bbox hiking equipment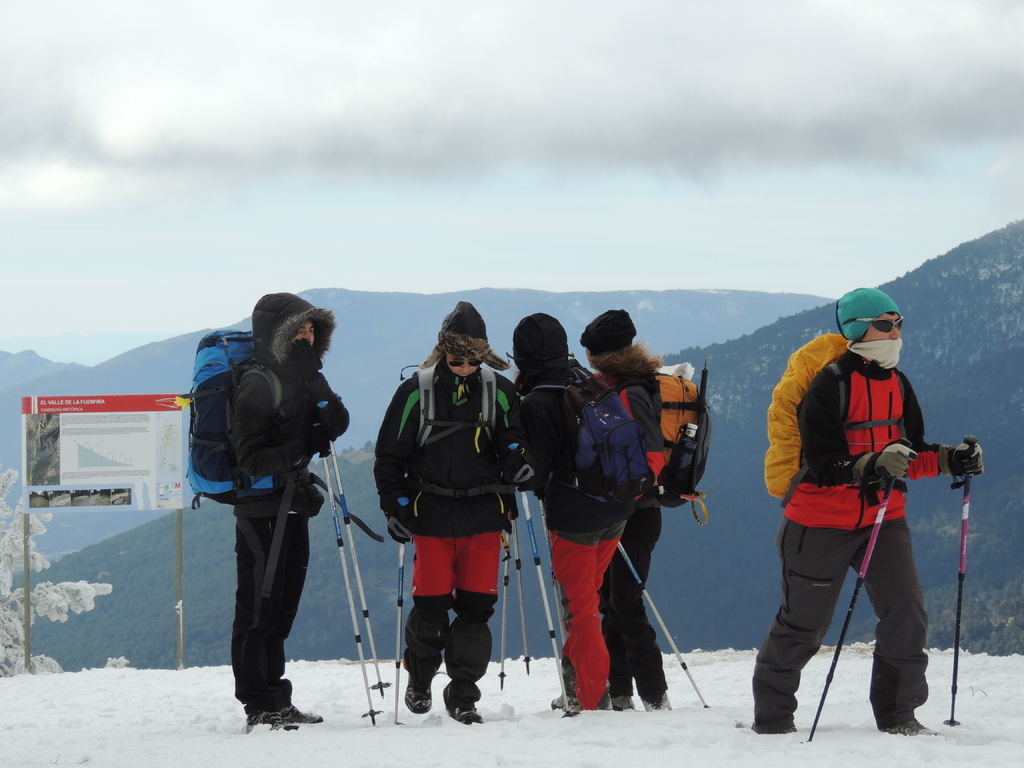
pyautogui.locateOnScreen(614, 540, 711, 712)
